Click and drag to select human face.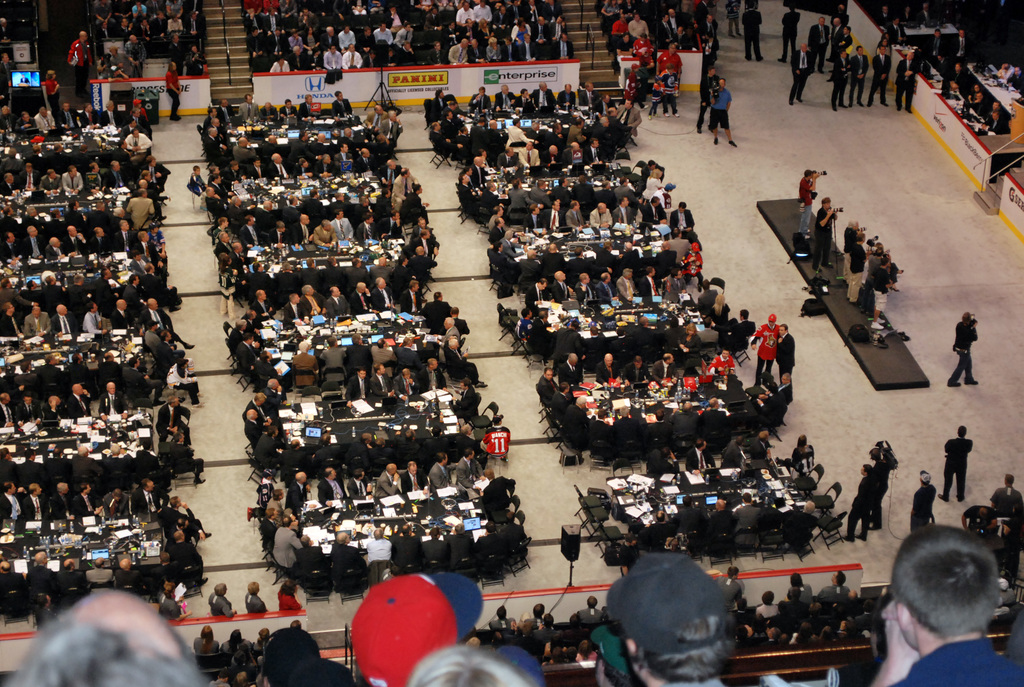
Selection: [671, 10, 676, 19].
